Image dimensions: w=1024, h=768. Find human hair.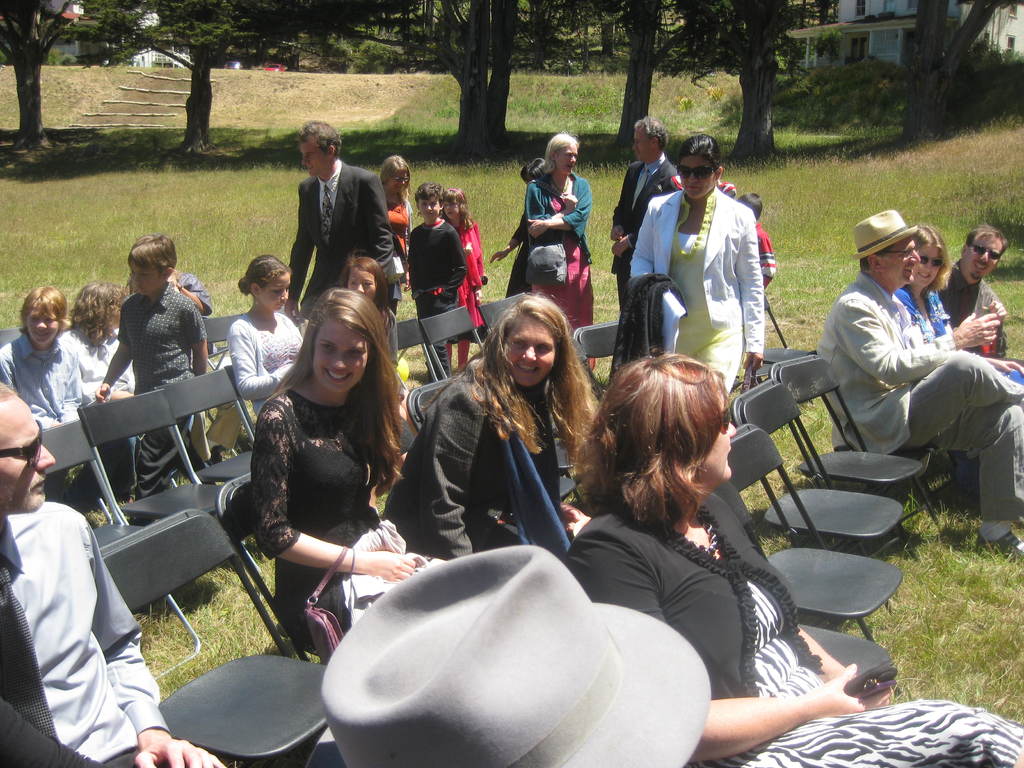
box=[265, 287, 394, 492].
